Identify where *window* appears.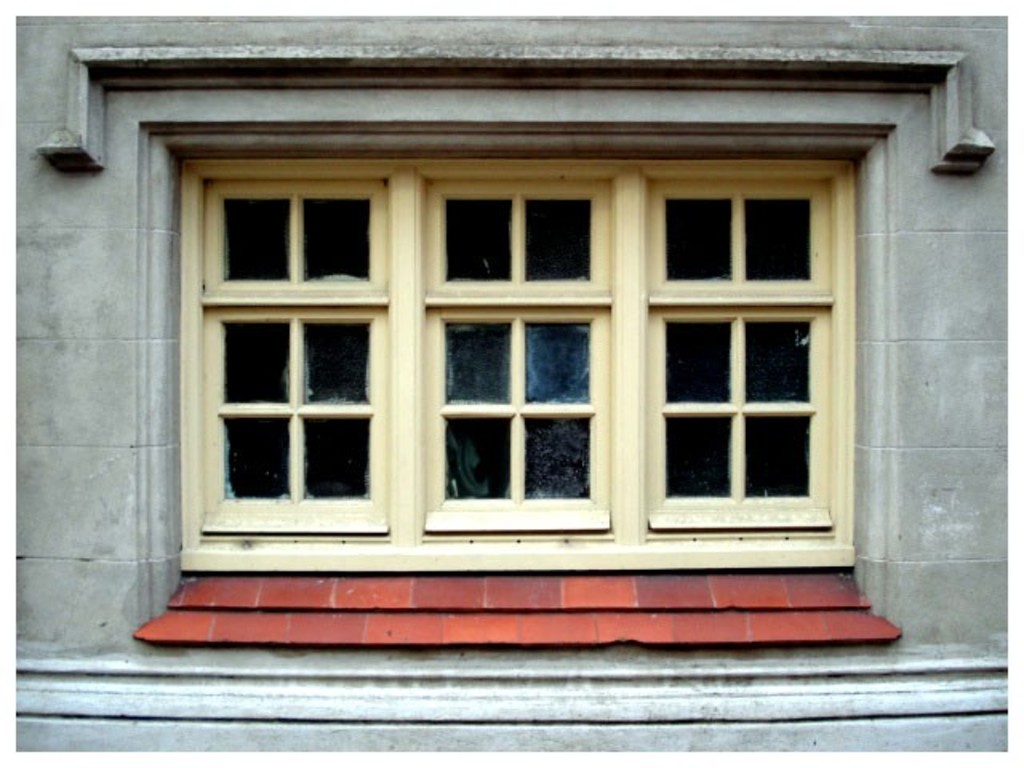
Appears at pyautogui.locateOnScreen(72, 53, 997, 645).
